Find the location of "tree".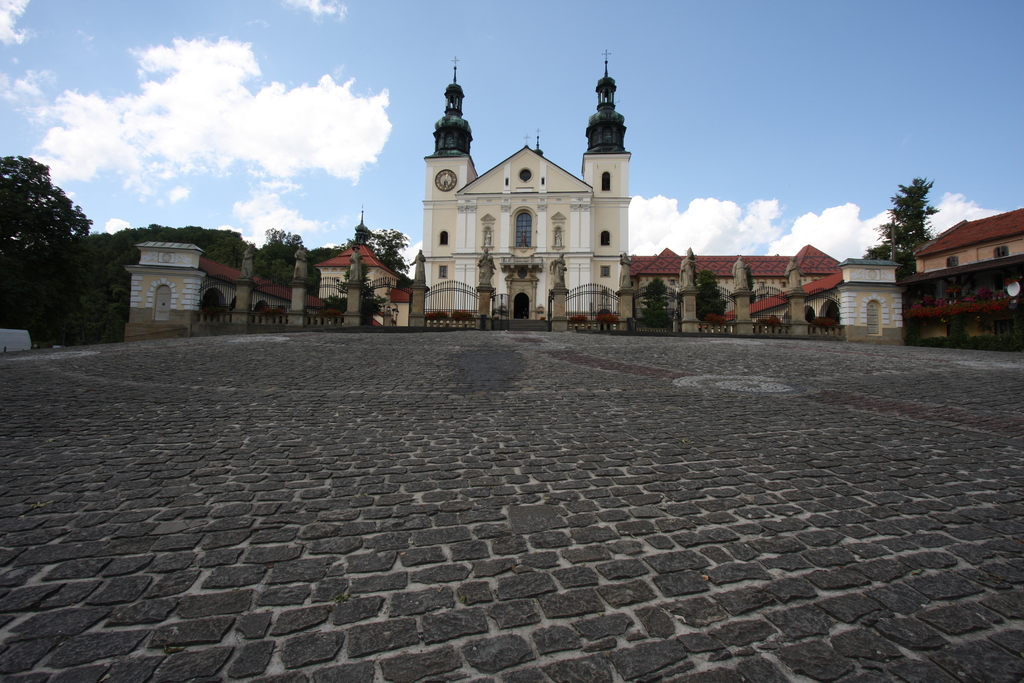
Location: select_region(859, 174, 939, 279).
